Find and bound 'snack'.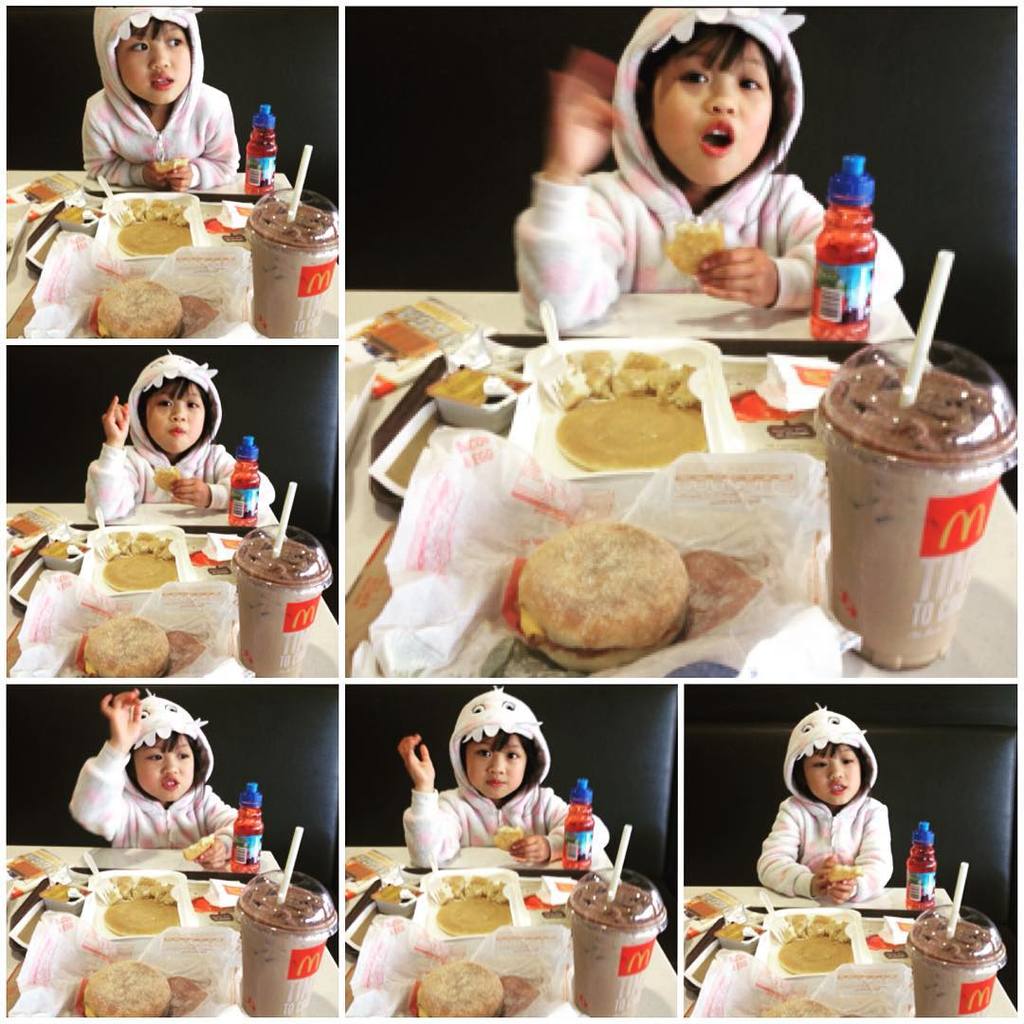
Bound: region(97, 541, 182, 611).
